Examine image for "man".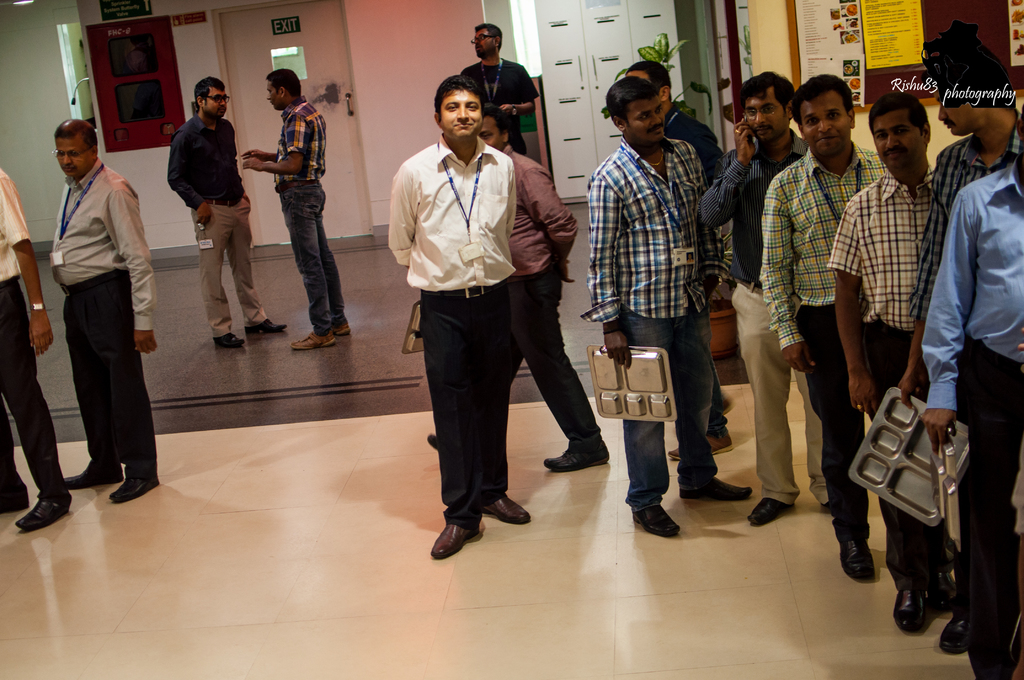
Examination result: <box>698,67,834,524</box>.
